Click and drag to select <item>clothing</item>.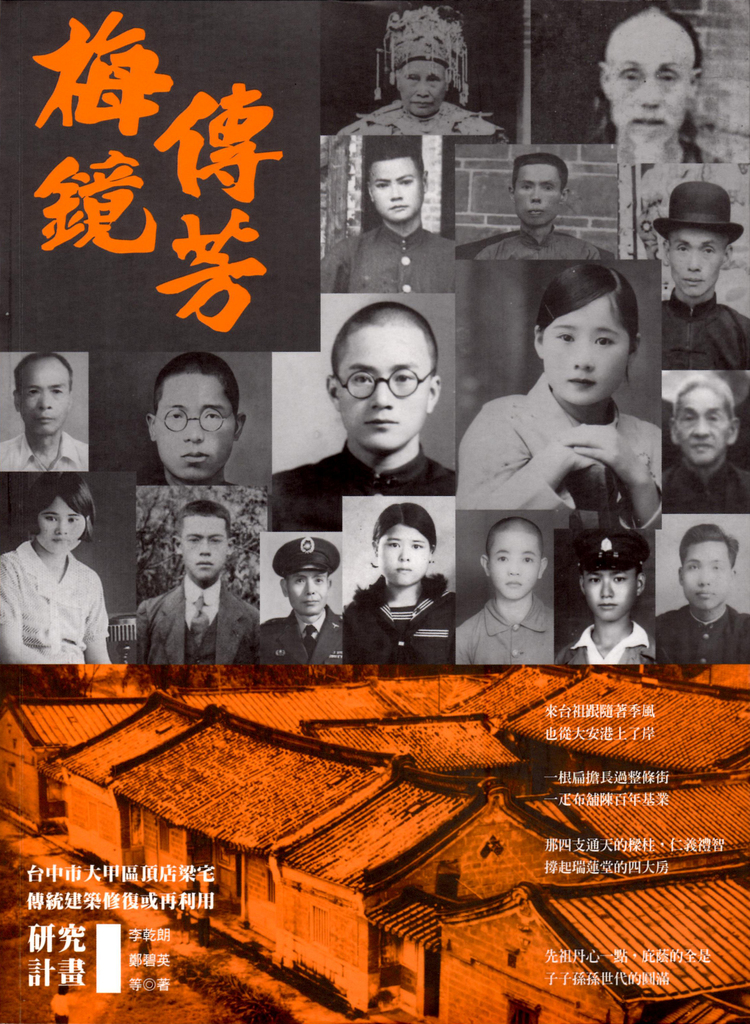
Selection: bbox=(0, 417, 90, 473).
